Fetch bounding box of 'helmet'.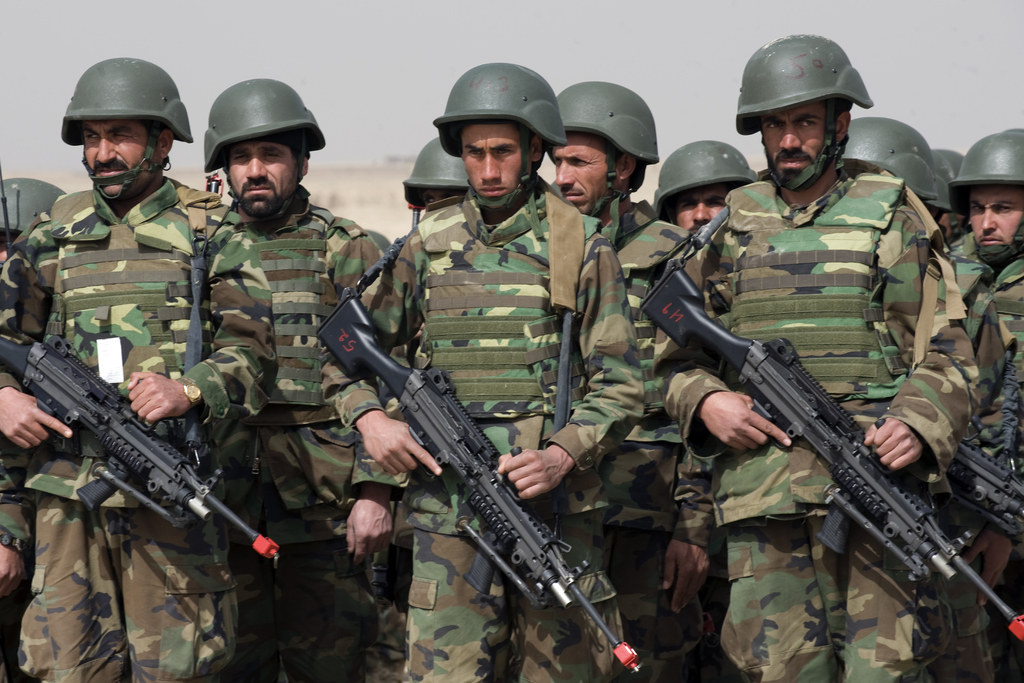
Bbox: <box>732,31,881,190</box>.
